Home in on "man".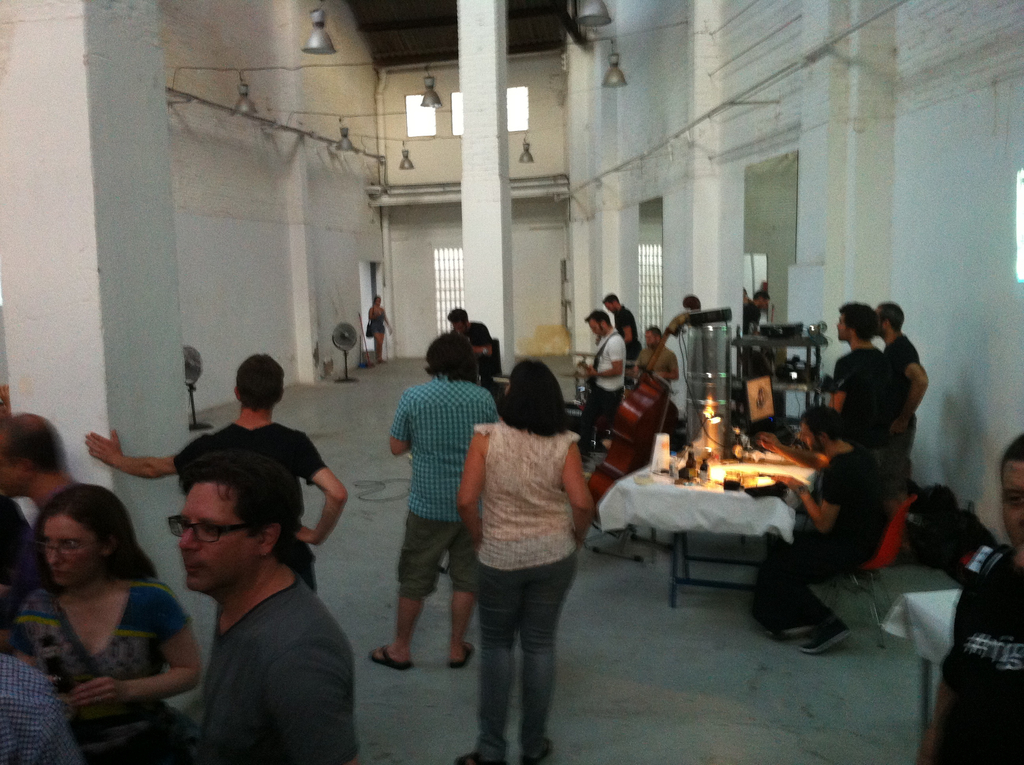
Homed in at [x1=744, y1=291, x2=771, y2=332].
